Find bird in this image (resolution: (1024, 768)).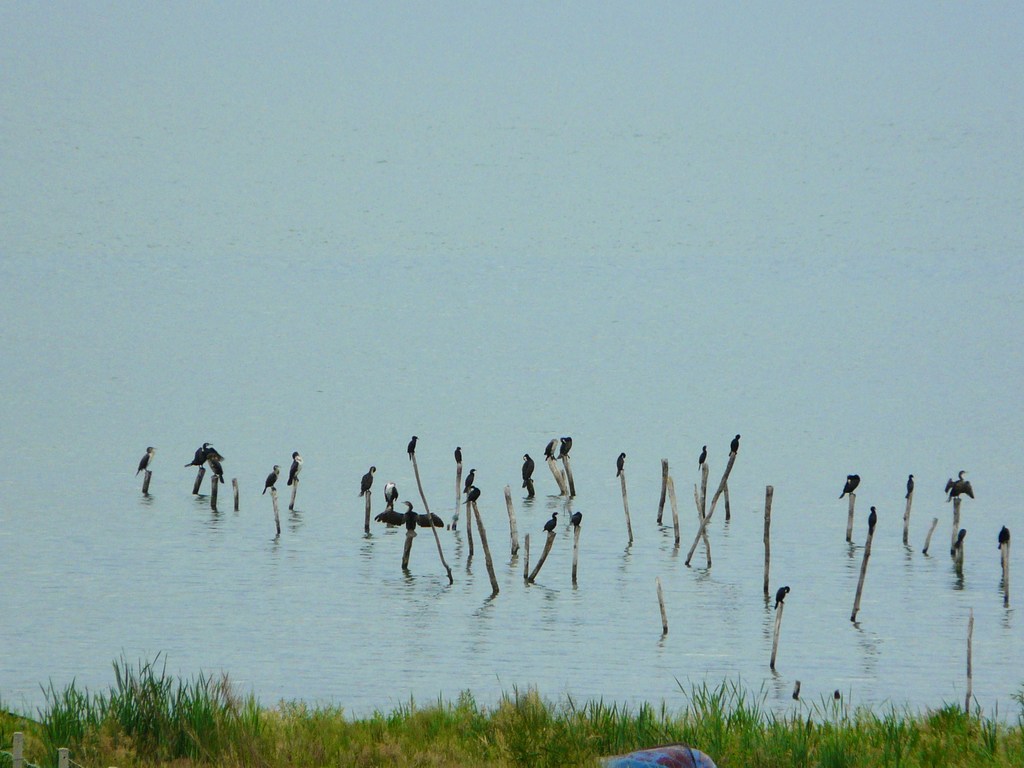
detection(904, 475, 915, 504).
